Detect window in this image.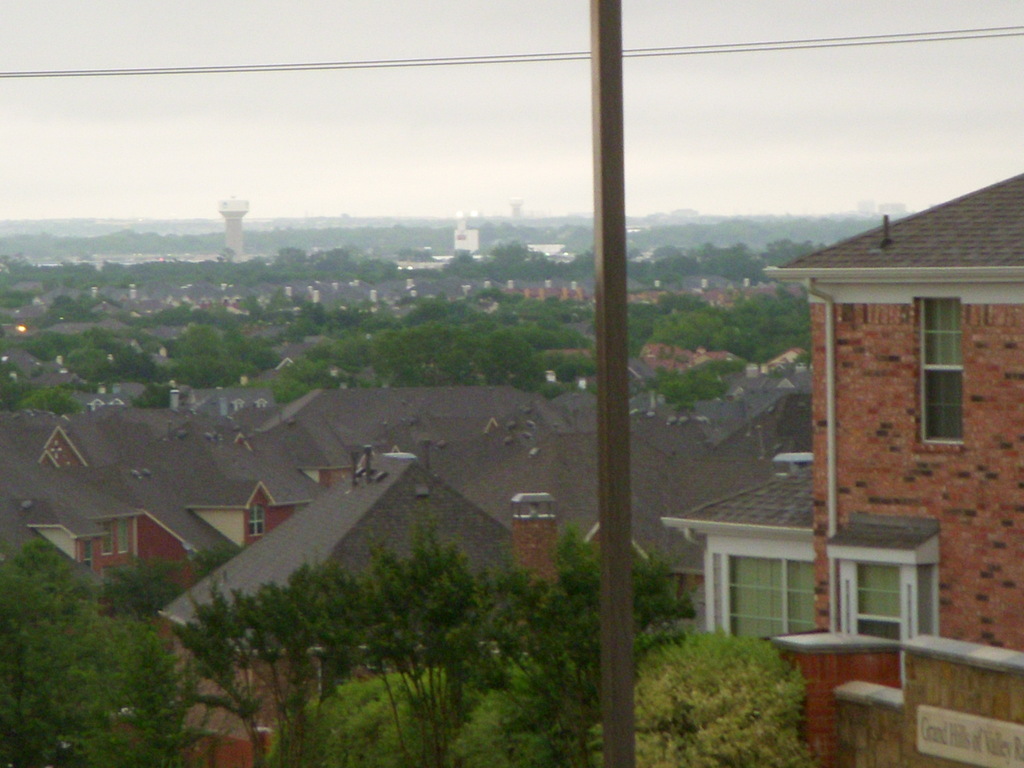
Detection: 103,522,115,556.
